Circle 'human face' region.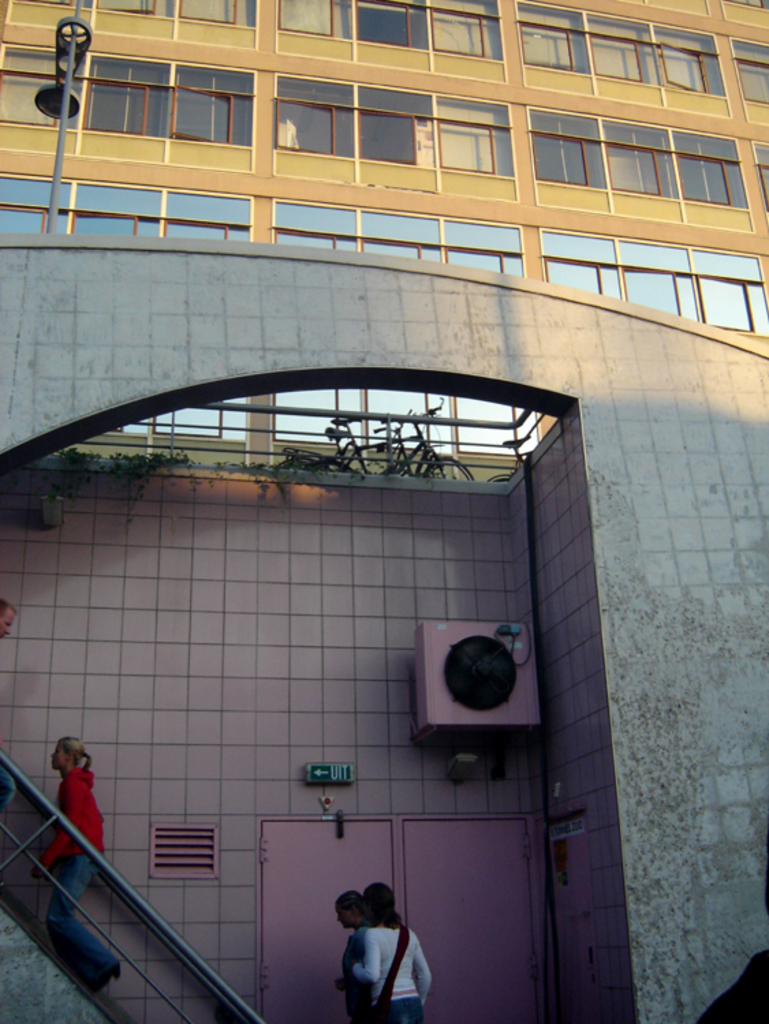
Region: rect(332, 901, 358, 933).
